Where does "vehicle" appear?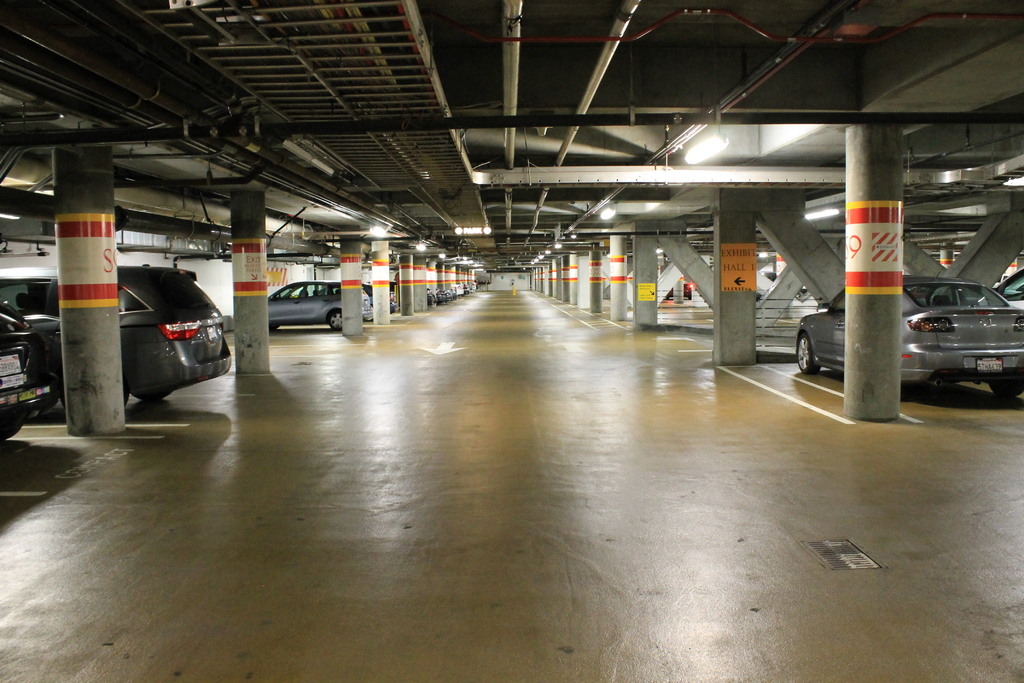
Appears at region(450, 281, 454, 295).
